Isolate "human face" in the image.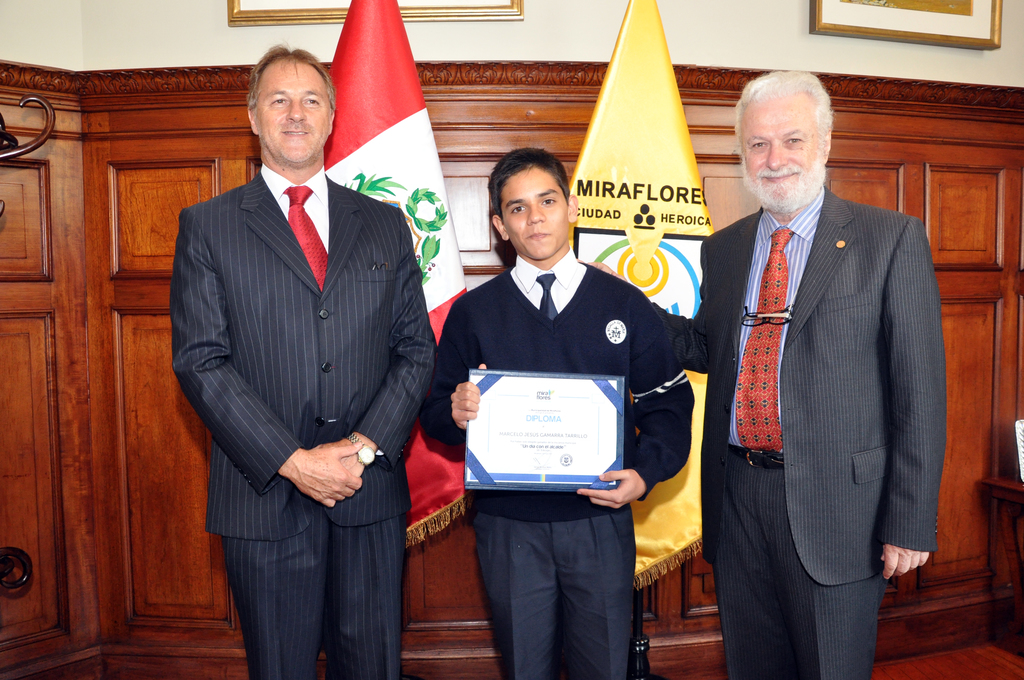
Isolated region: 742, 92, 818, 205.
